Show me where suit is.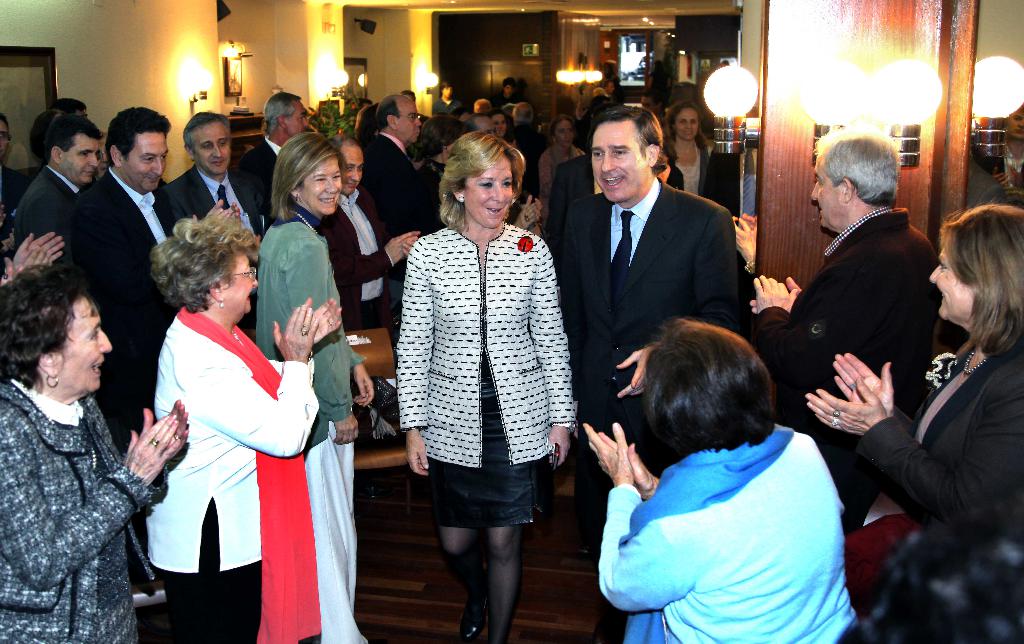
suit is at BBox(535, 103, 722, 459).
